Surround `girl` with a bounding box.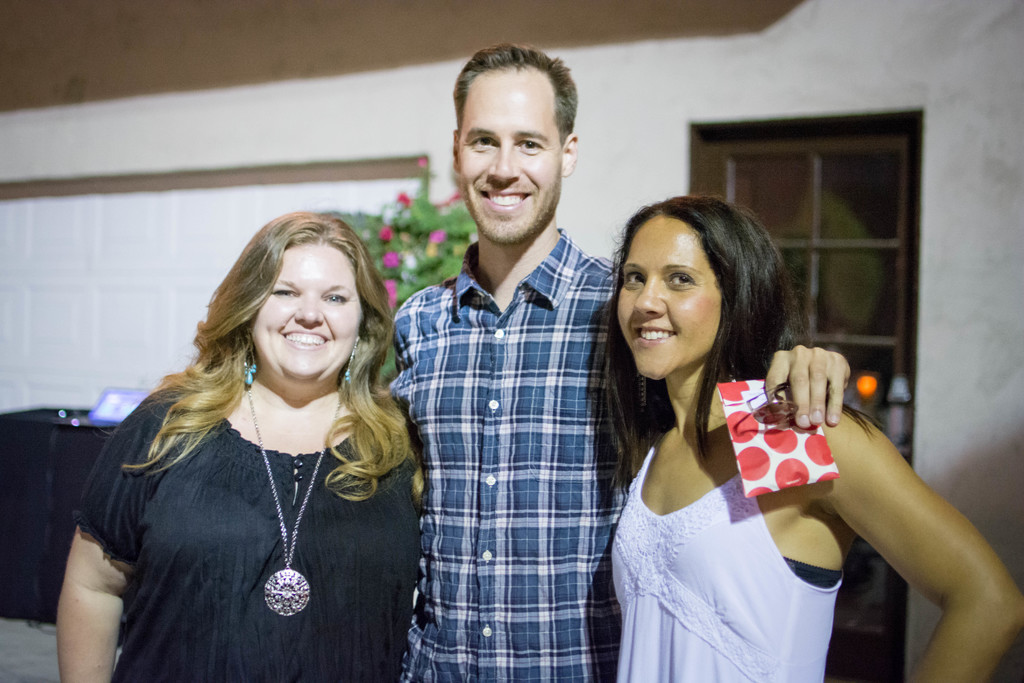
[601,193,1022,682].
